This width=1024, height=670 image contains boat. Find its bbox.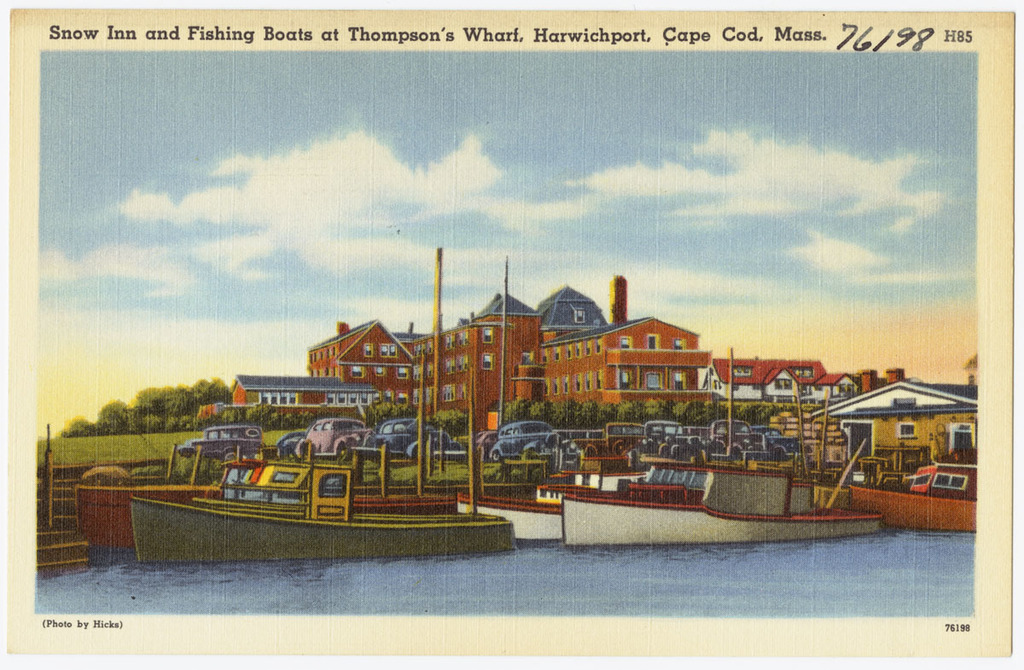
crop(457, 446, 742, 539).
